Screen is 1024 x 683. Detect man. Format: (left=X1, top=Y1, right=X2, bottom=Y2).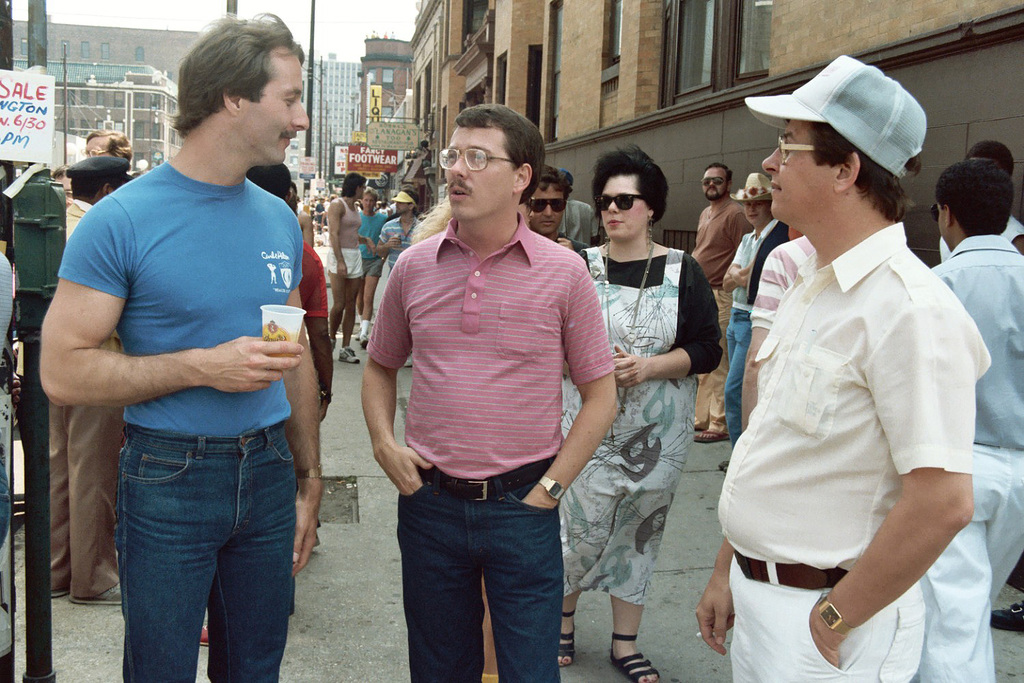
(left=362, top=102, right=619, bottom=682).
